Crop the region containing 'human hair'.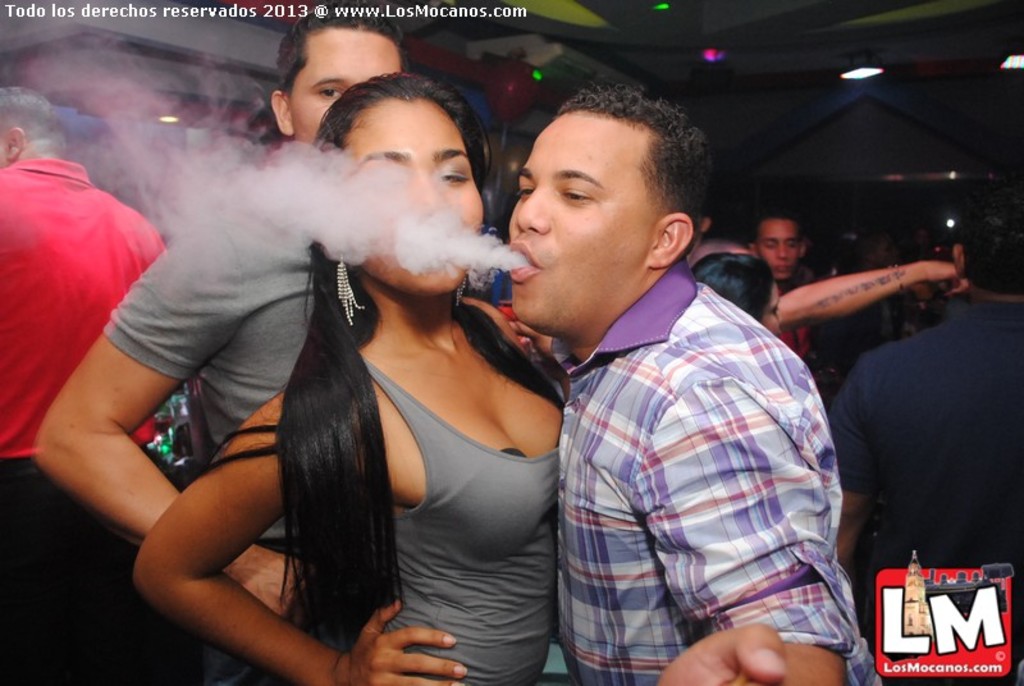
Crop region: detection(182, 69, 494, 659).
